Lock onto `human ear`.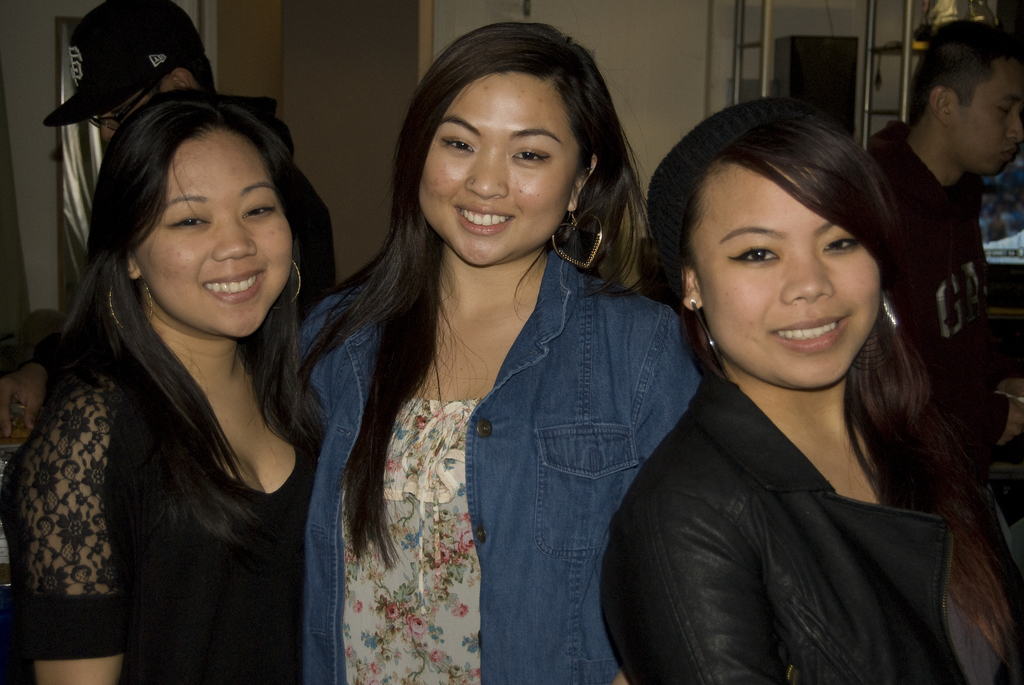
Locked: l=172, t=70, r=197, b=92.
